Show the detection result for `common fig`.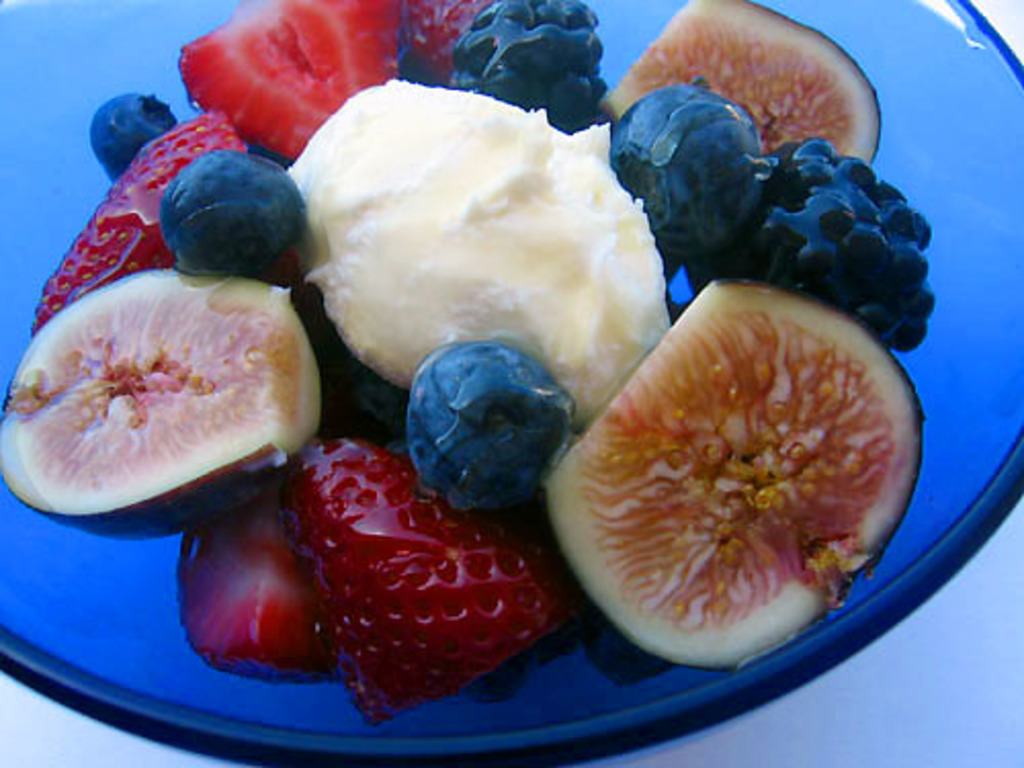
<region>545, 272, 928, 668</region>.
